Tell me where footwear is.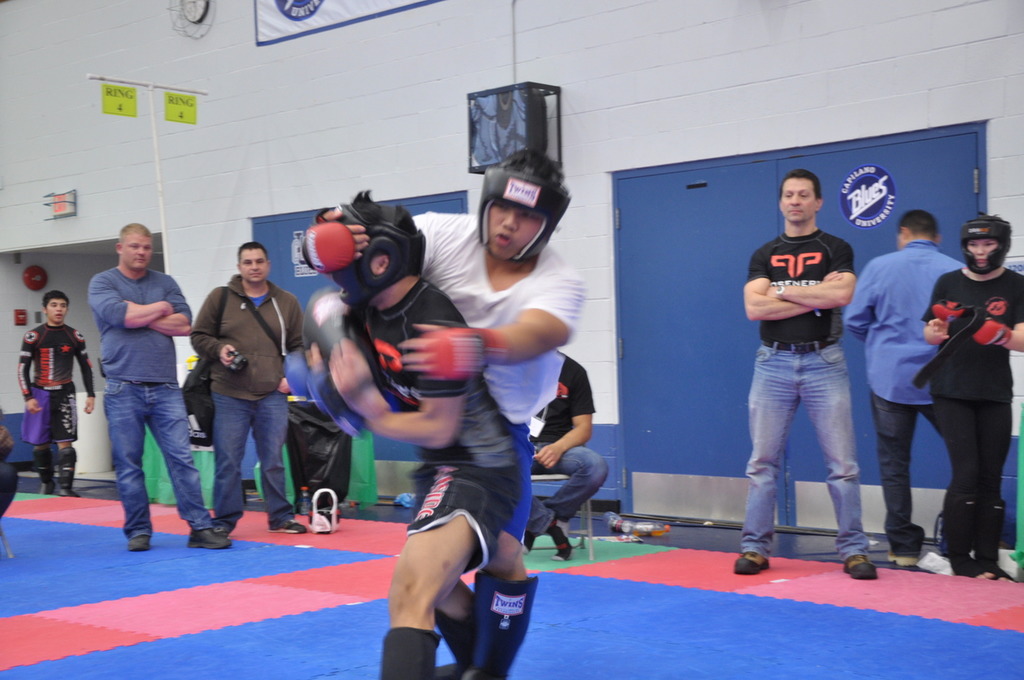
footwear is at detection(128, 530, 152, 554).
